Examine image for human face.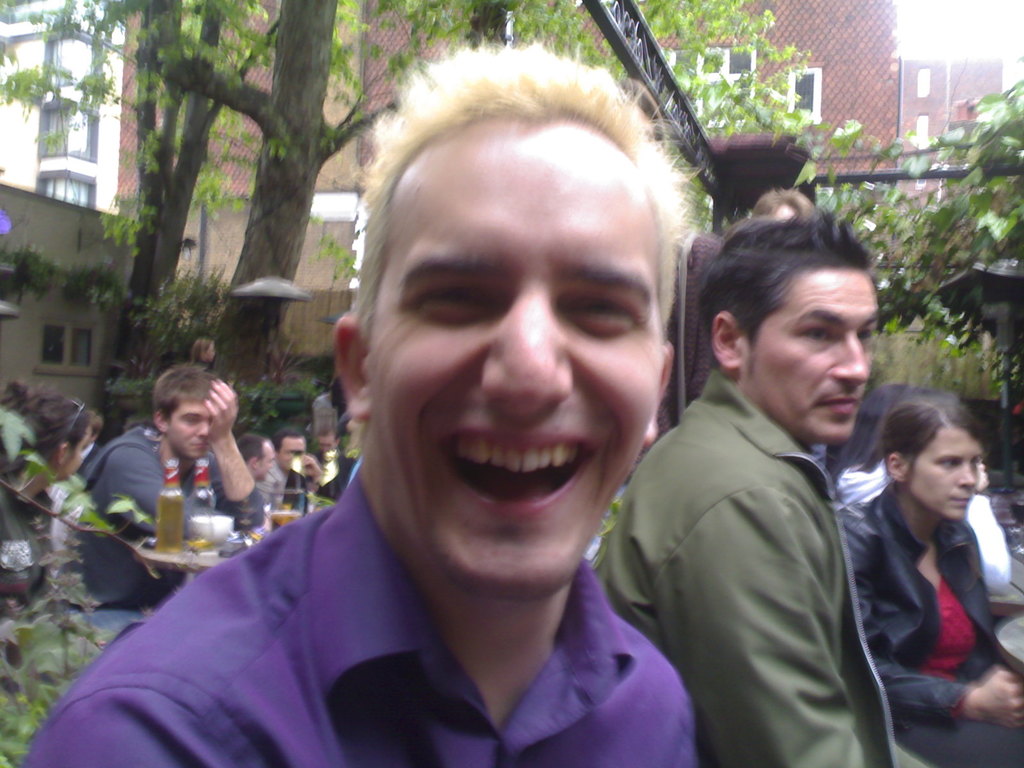
Examination result: select_region(280, 431, 307, 470).
